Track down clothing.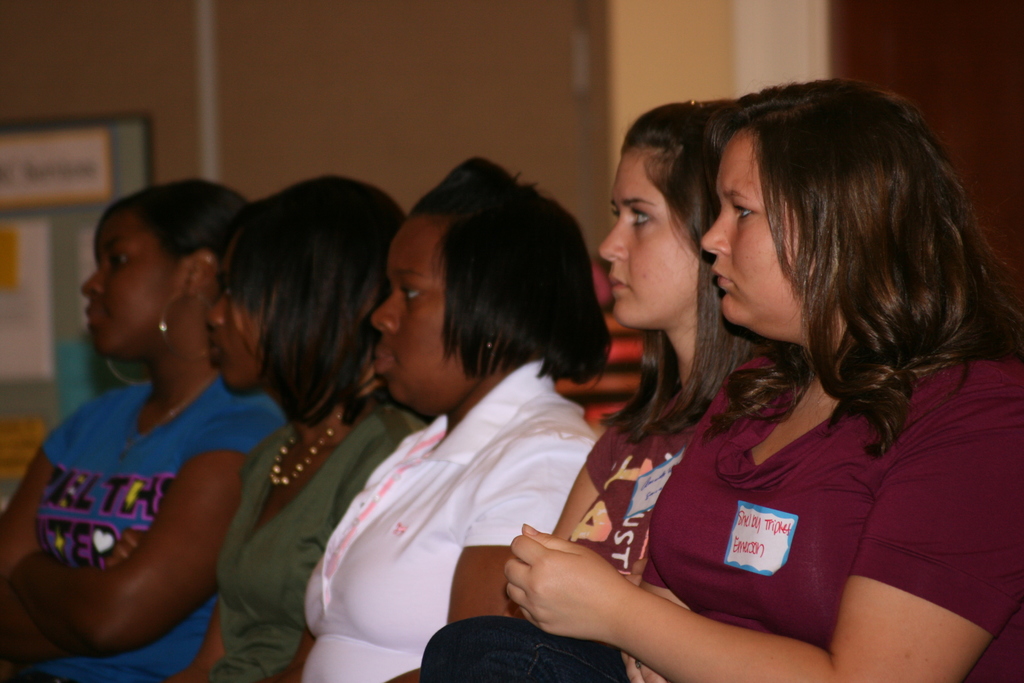
Tracked to <bbox>640, 352, 1023, 682</bbox>.
